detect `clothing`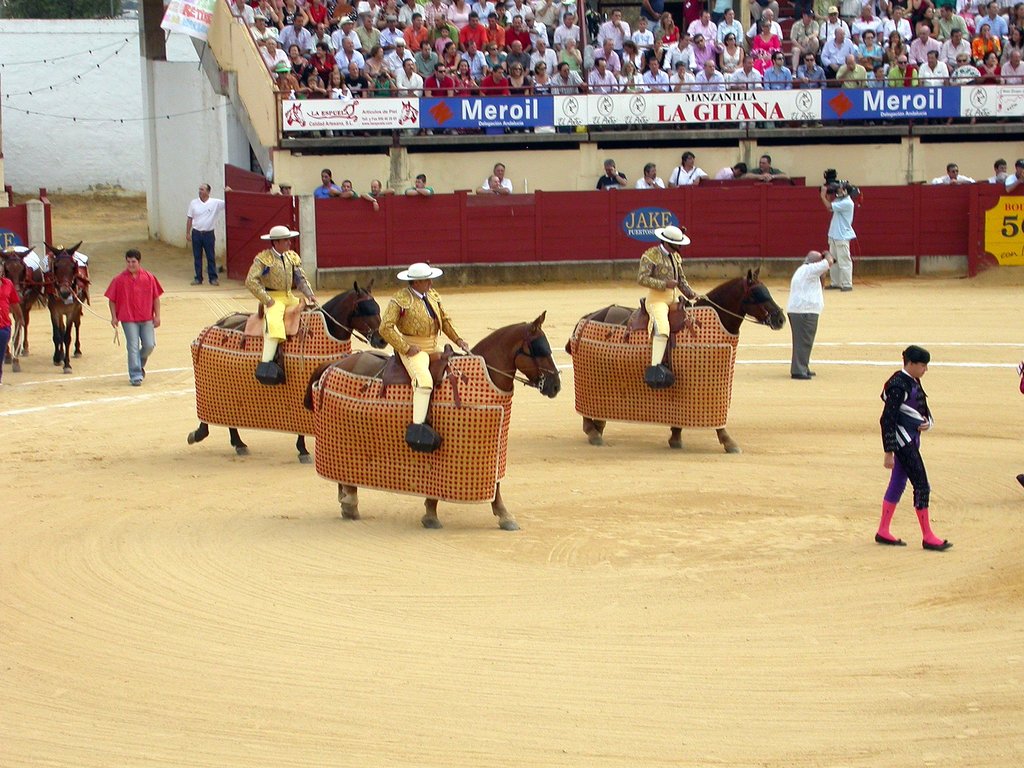
BBox(637, 177, 666, 187)
